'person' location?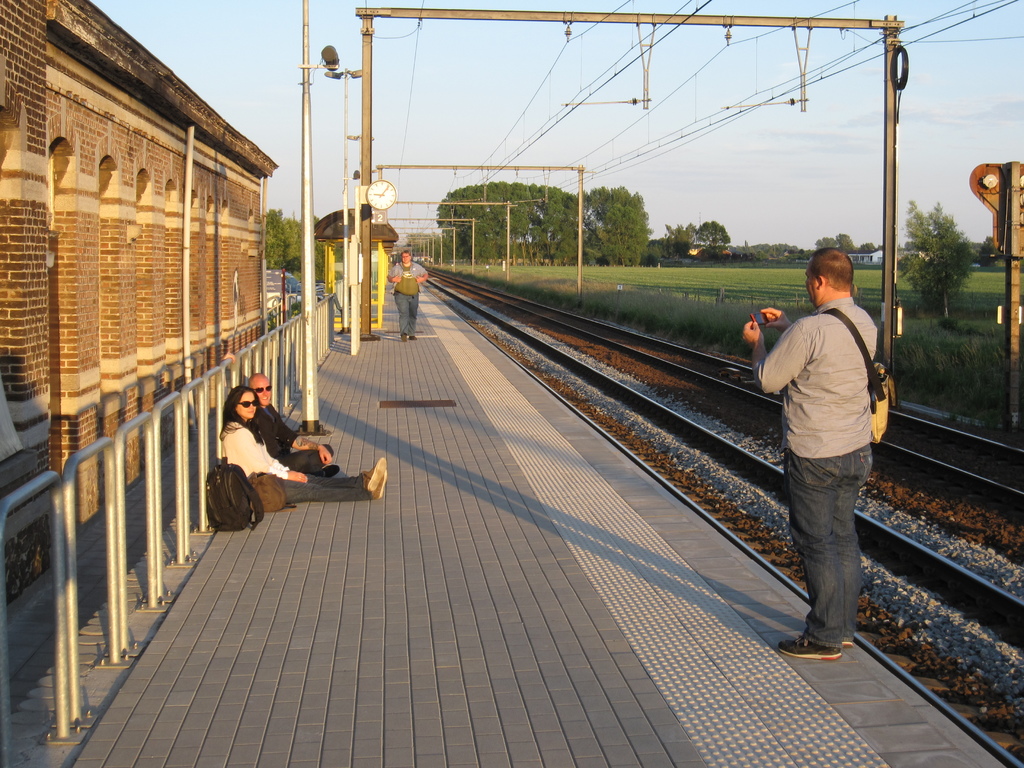
{"left": 224, "top": 384, "right": 389, "bottom": 509}
